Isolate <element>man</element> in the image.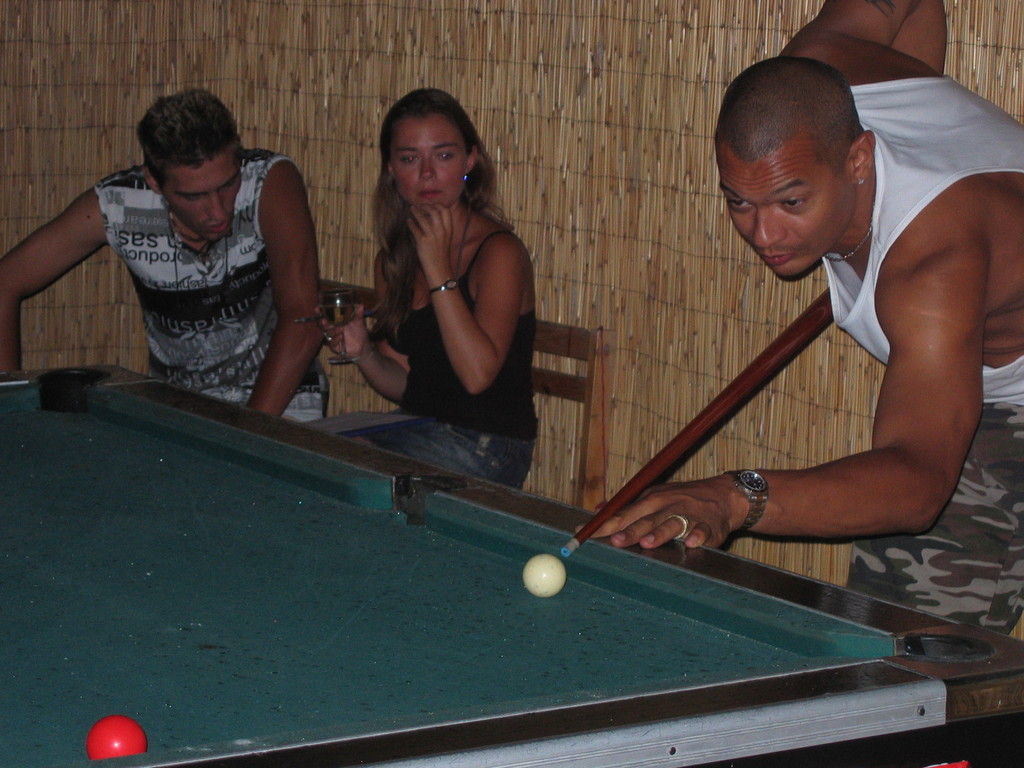
Isolated region: locate(579, 0, 1023, 657).
